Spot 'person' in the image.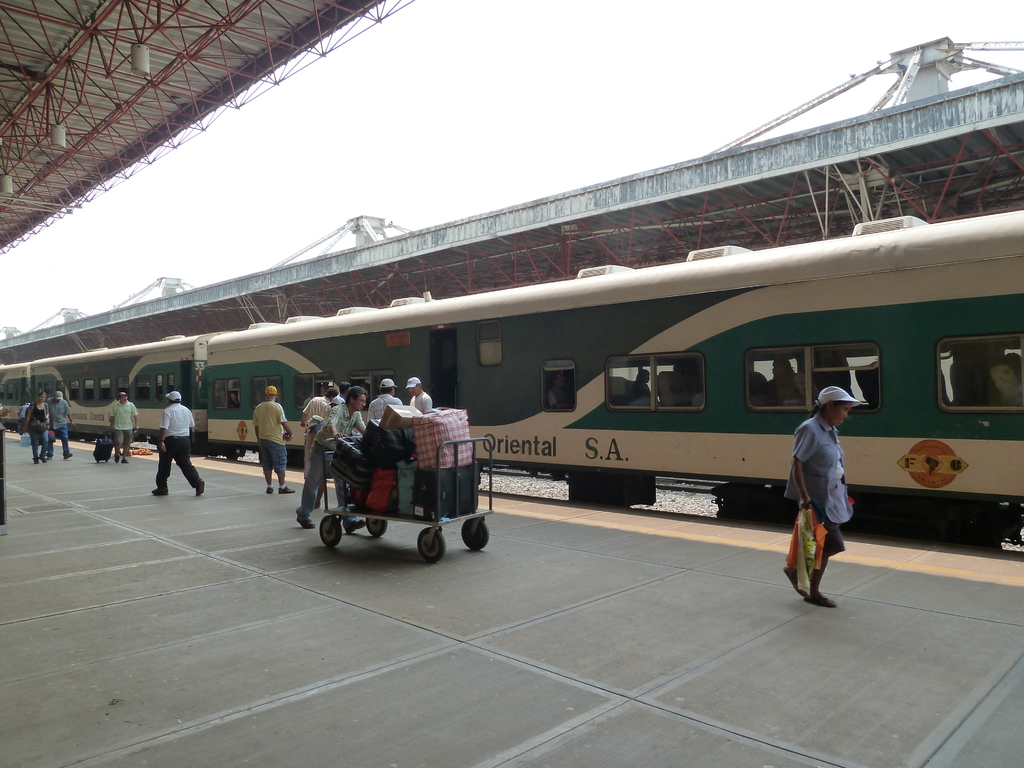
'person' found at <region>405, 376, 435, 416</region>.
